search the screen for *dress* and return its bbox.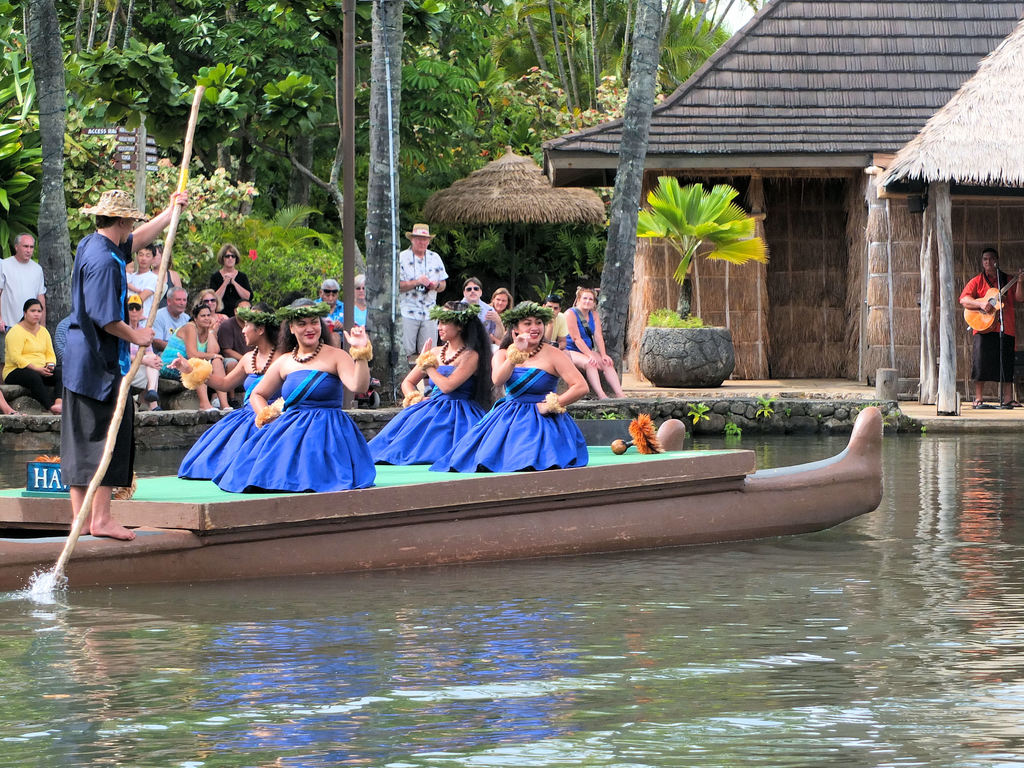
Found: locate(174, 371, 282, 474).
